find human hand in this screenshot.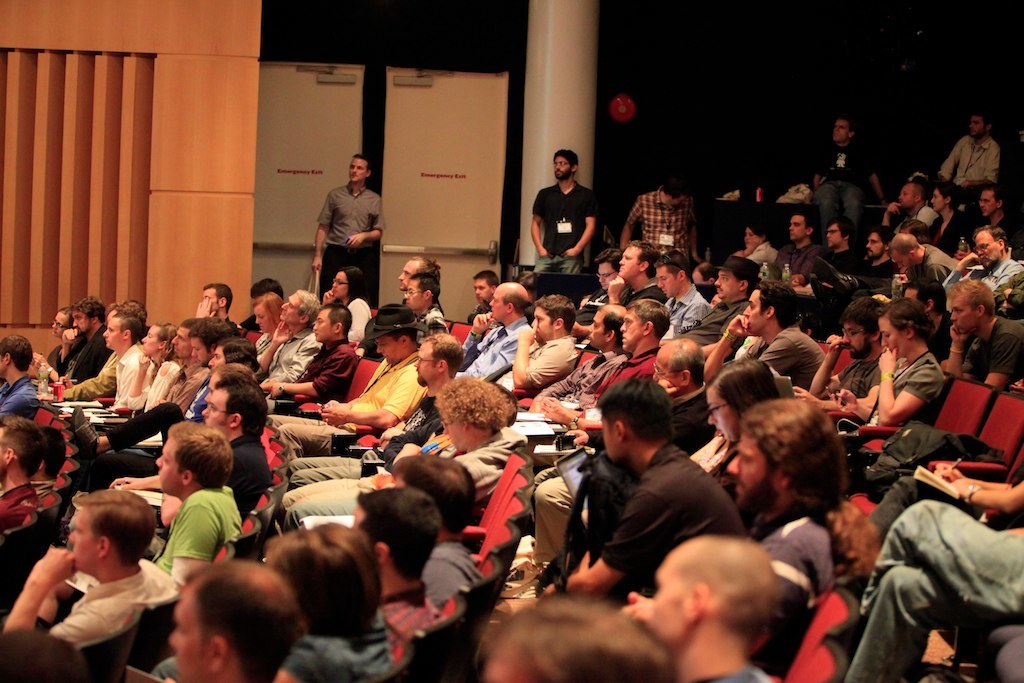
The bounding box for human hand is (left=320, top=407, right=347, bottom=428).
